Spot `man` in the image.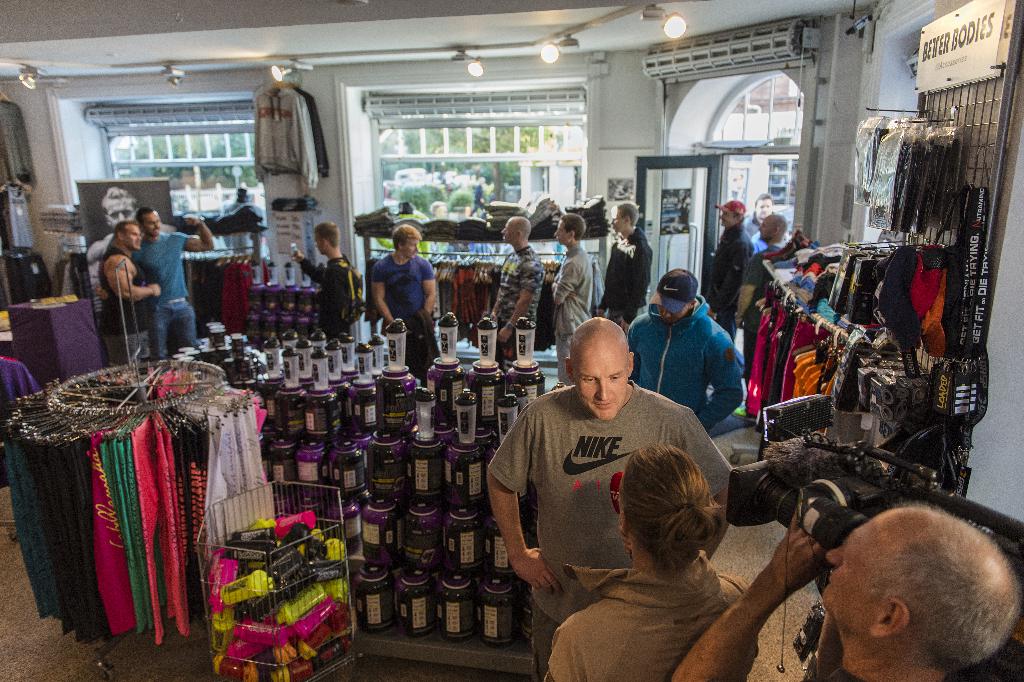
`man` found at (673,494,1023,681).
